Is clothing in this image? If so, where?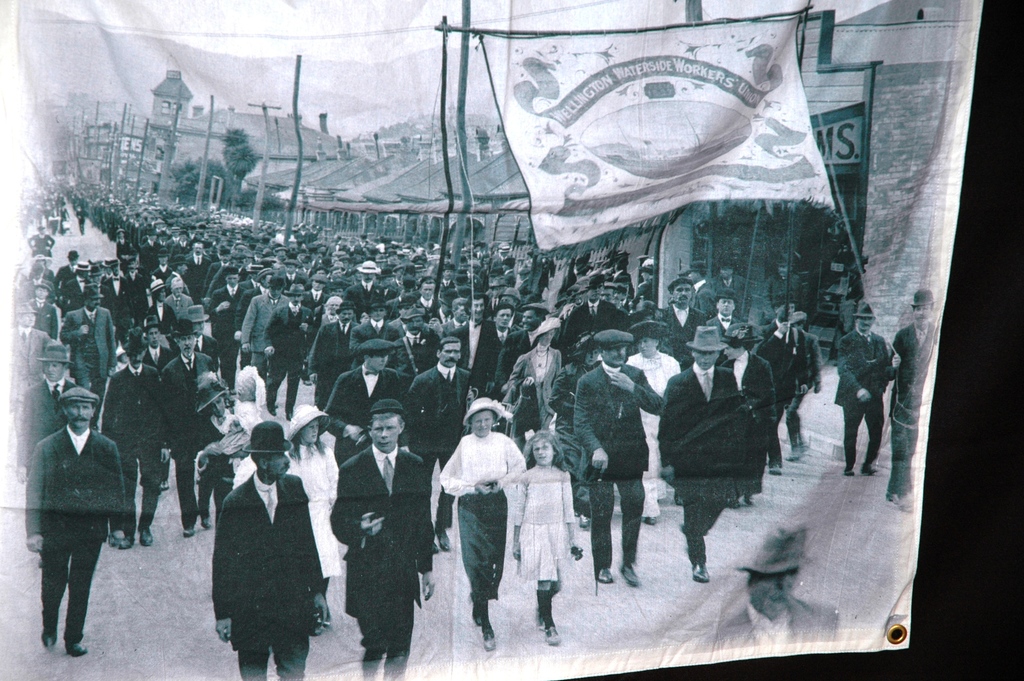
Yes, at detection(211, 469, 328, 680).
